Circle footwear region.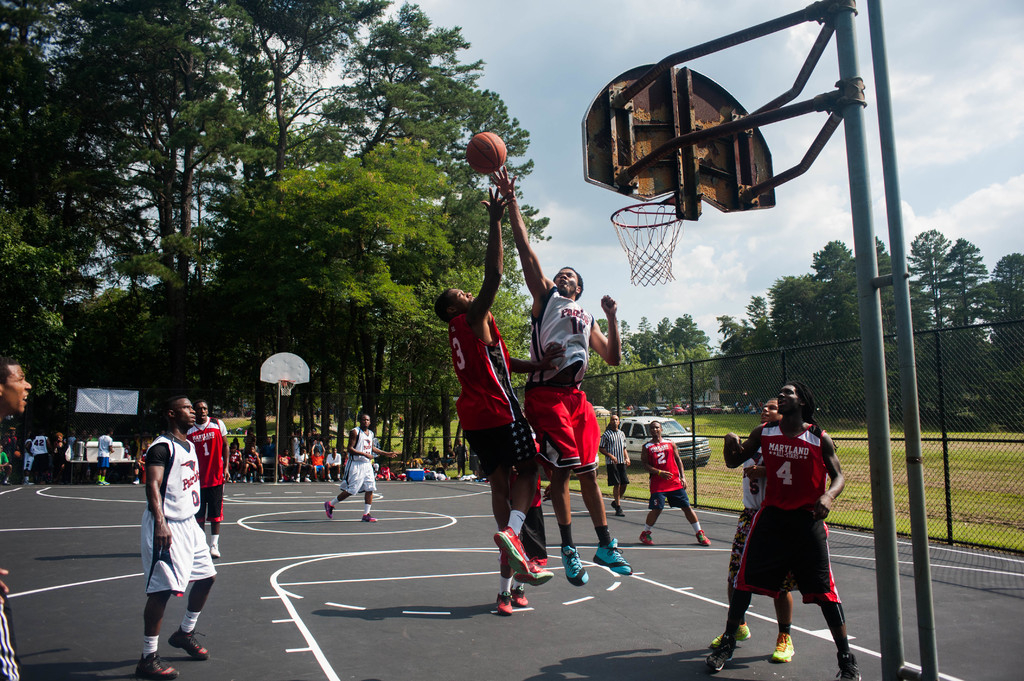
Region: pyautogui.locateOnScreen(708, 623, 751, 650).
